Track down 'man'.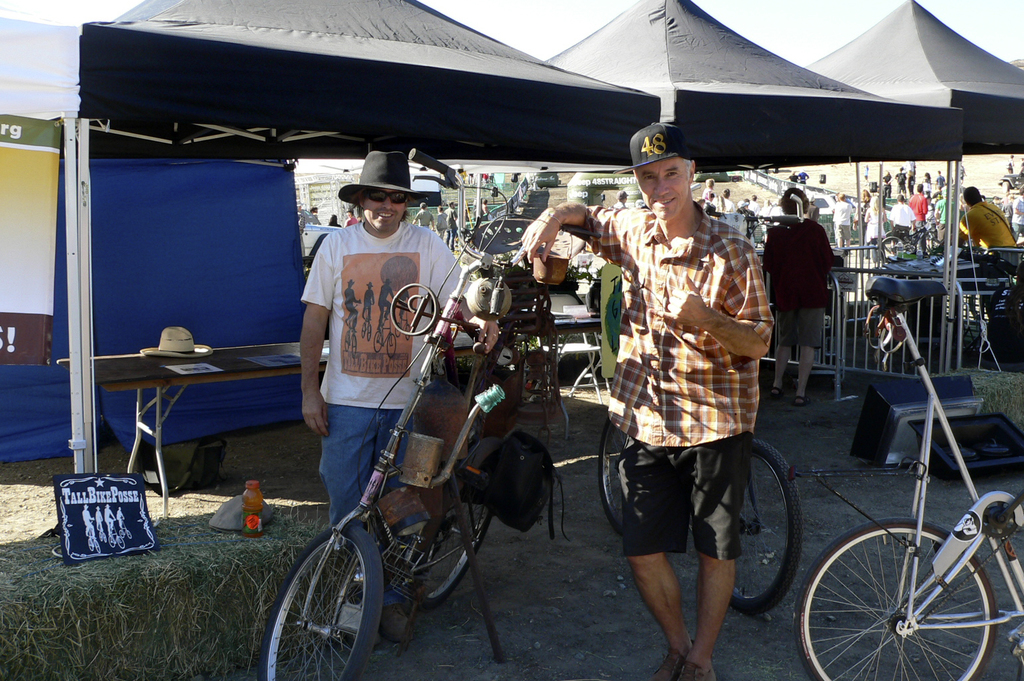
Tracked to (left=957, top=185, right=1019, bottom=267).
